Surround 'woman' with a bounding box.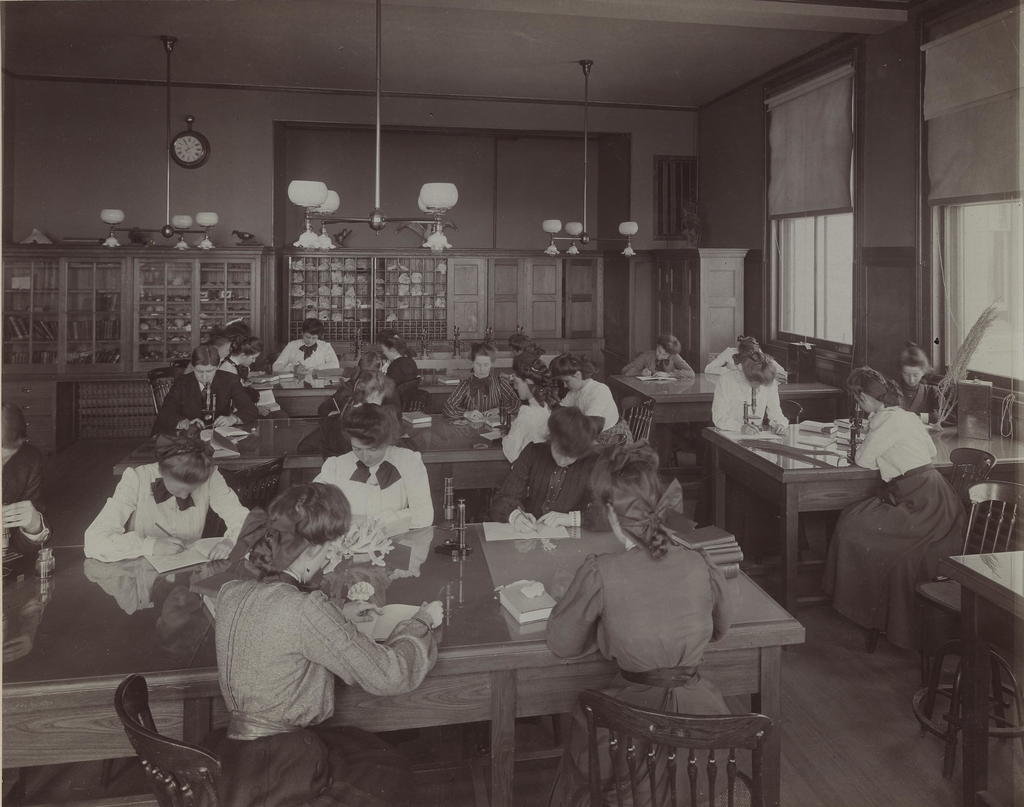
l=449, t=343, r=525, b=420.
